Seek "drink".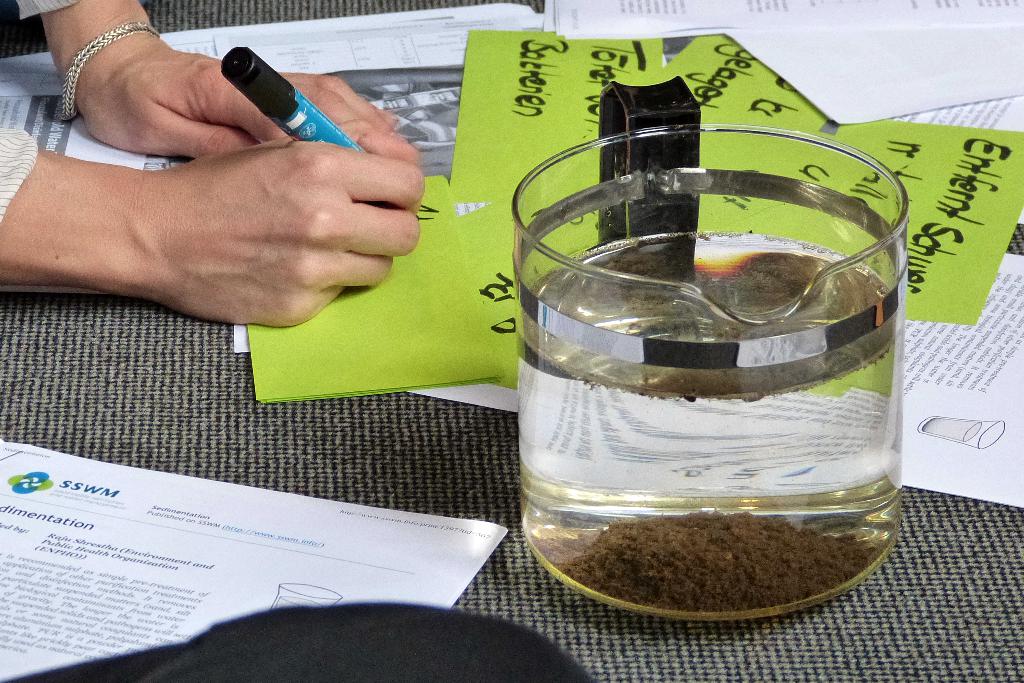
{"left": 518, "top": 231, "right": 909, "bottom": 614}.
